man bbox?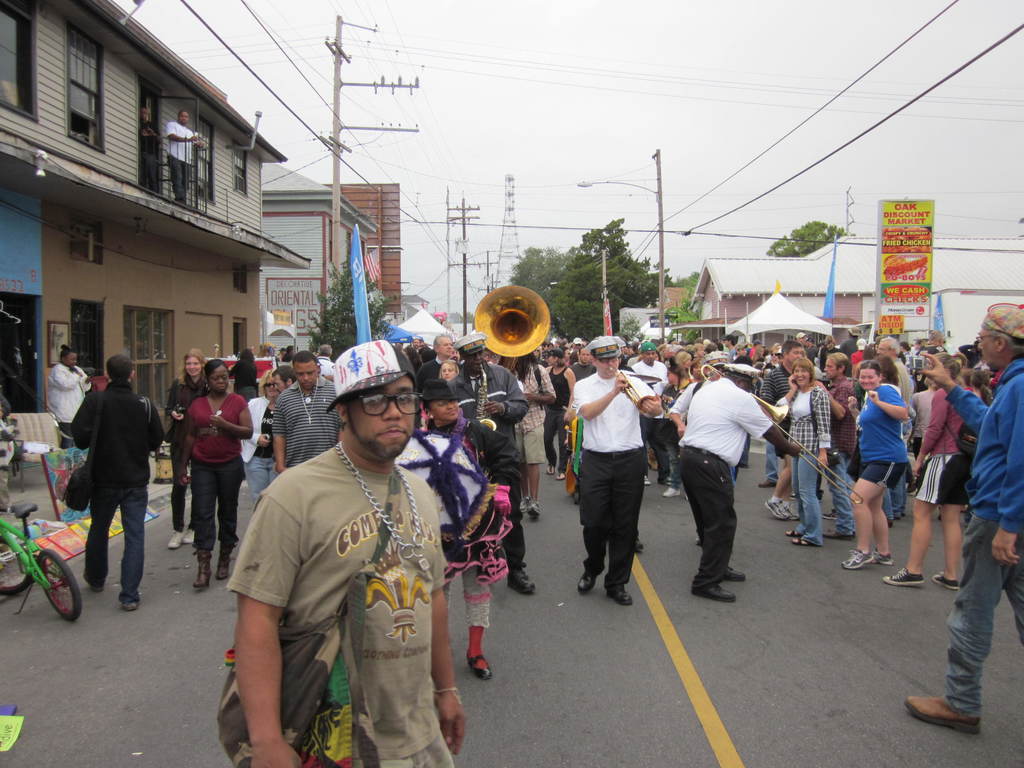
<region>268, 352, 341, 472</region>
